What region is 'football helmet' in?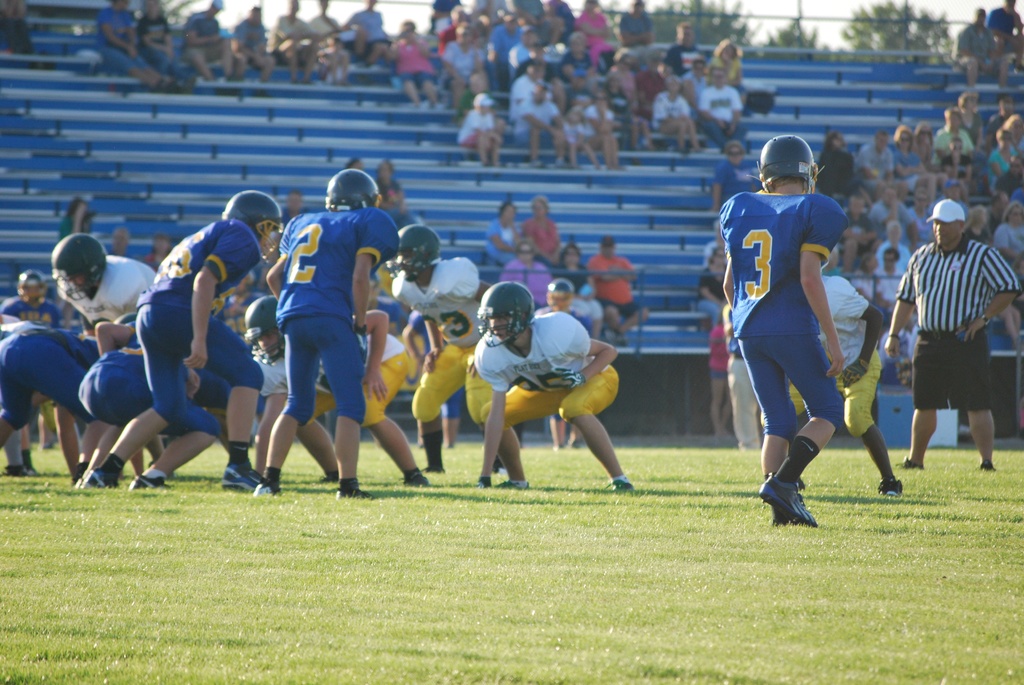
left=323, top=168, right=383, bottom=211.
